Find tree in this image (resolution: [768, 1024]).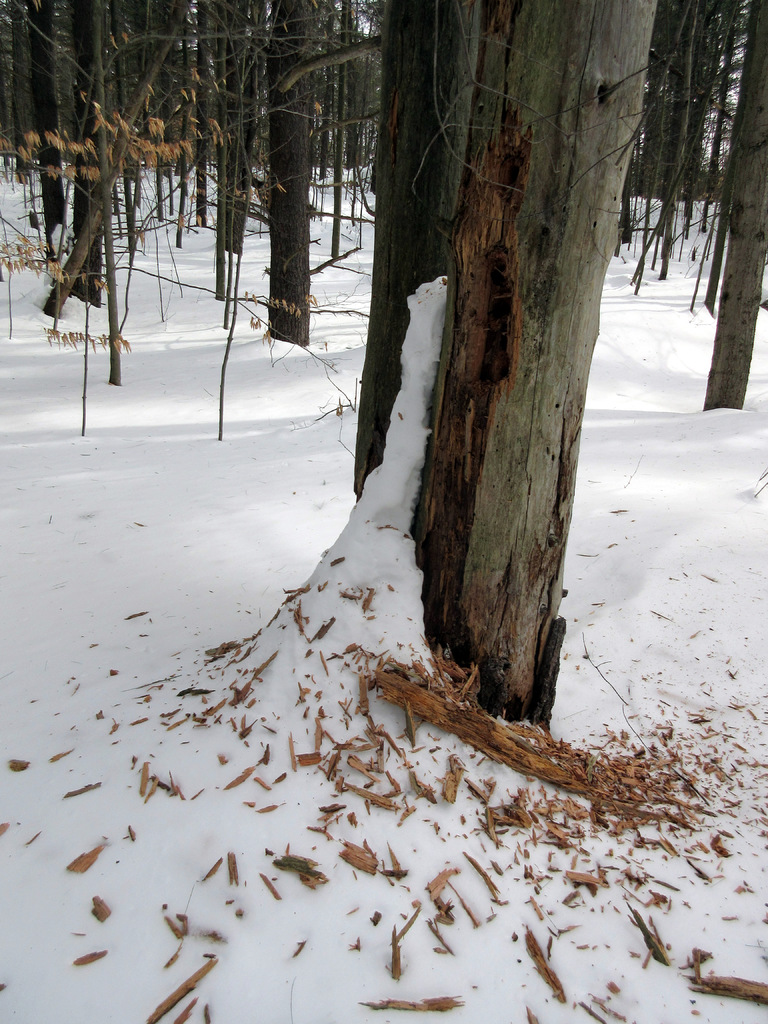
bbox(56, 0, 129, 337).
